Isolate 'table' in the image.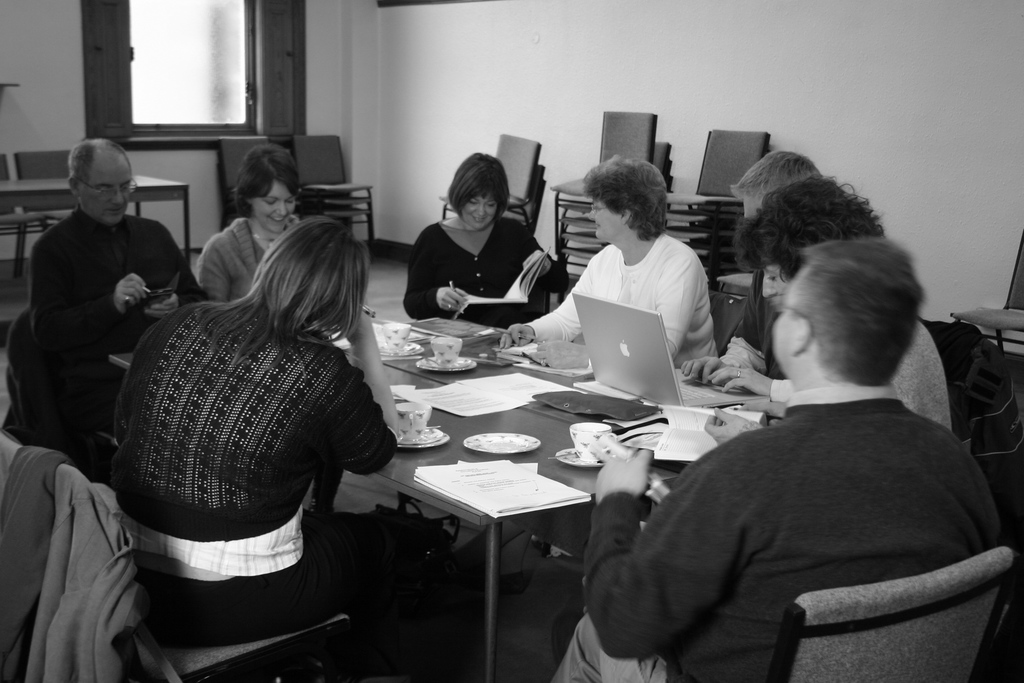
Isolated region: crop(107, 315, 781, 682).
